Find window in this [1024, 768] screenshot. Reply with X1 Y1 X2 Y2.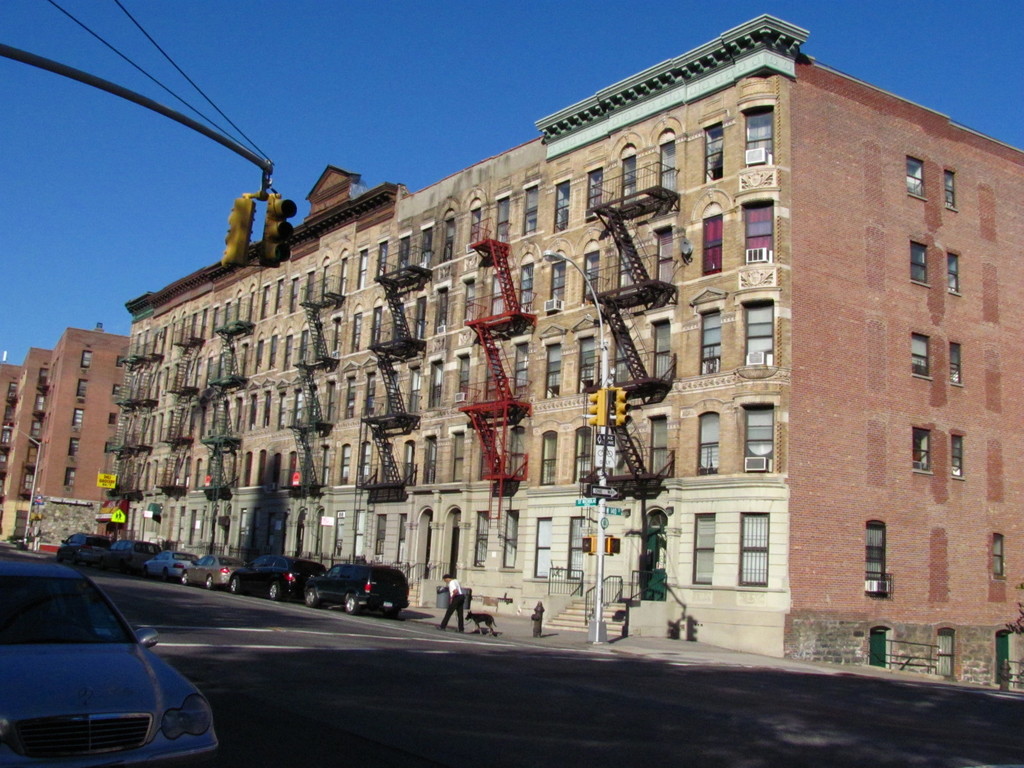
948 341 960 381.
